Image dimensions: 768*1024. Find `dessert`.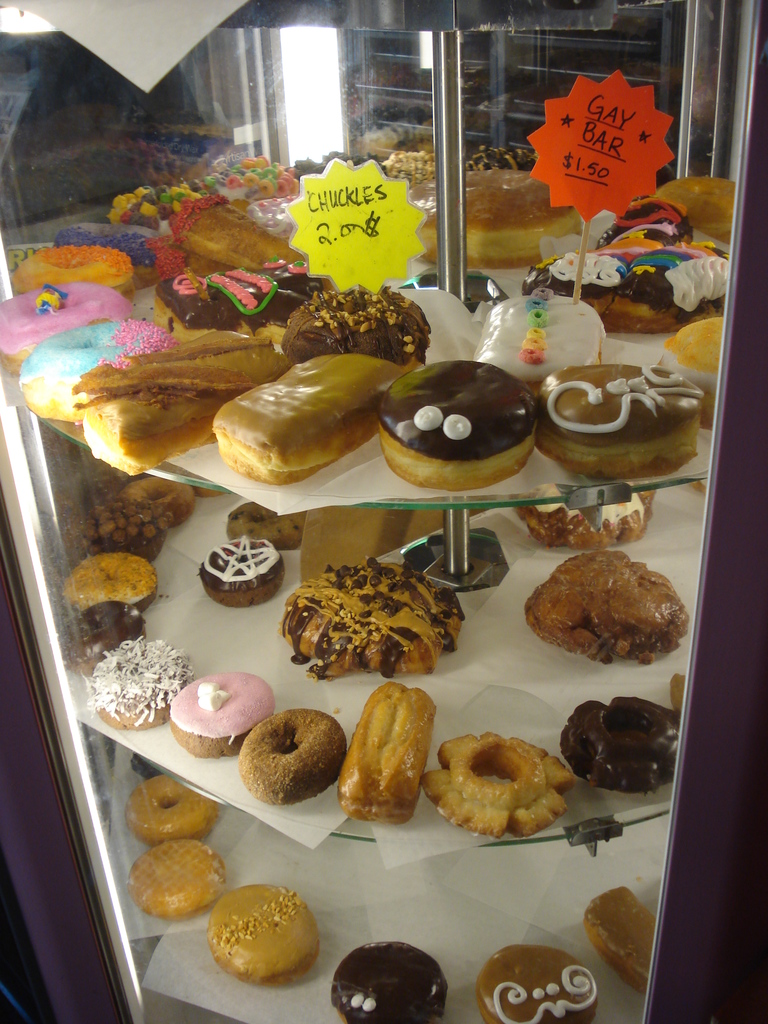
pyautogui.locateOnScreen(135, 831, 235, 918).
